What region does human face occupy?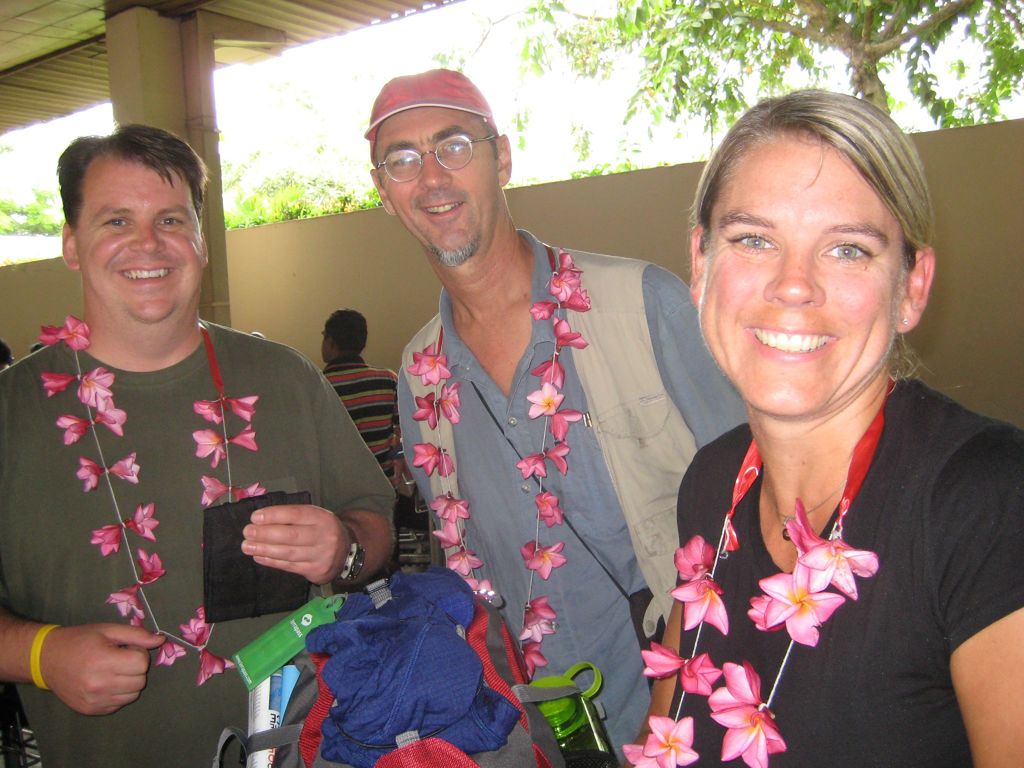
bbox=[698, 140, 900, 410].
